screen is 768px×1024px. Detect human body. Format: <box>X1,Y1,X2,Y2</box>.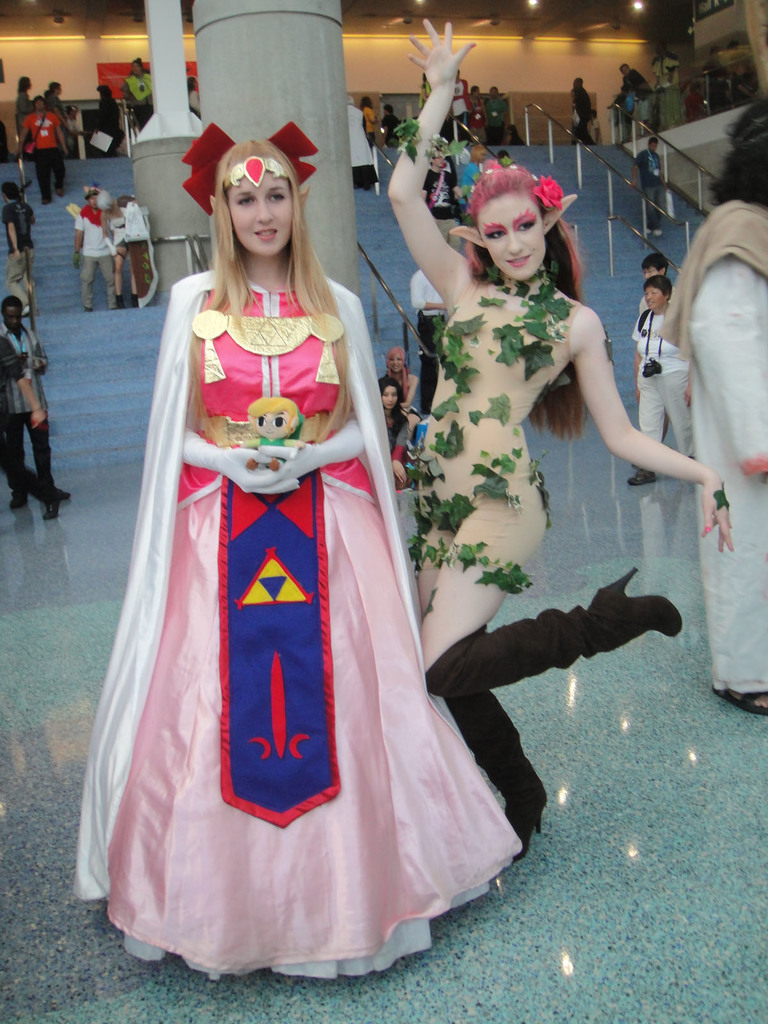
<box>359,97,373,141</box>.
